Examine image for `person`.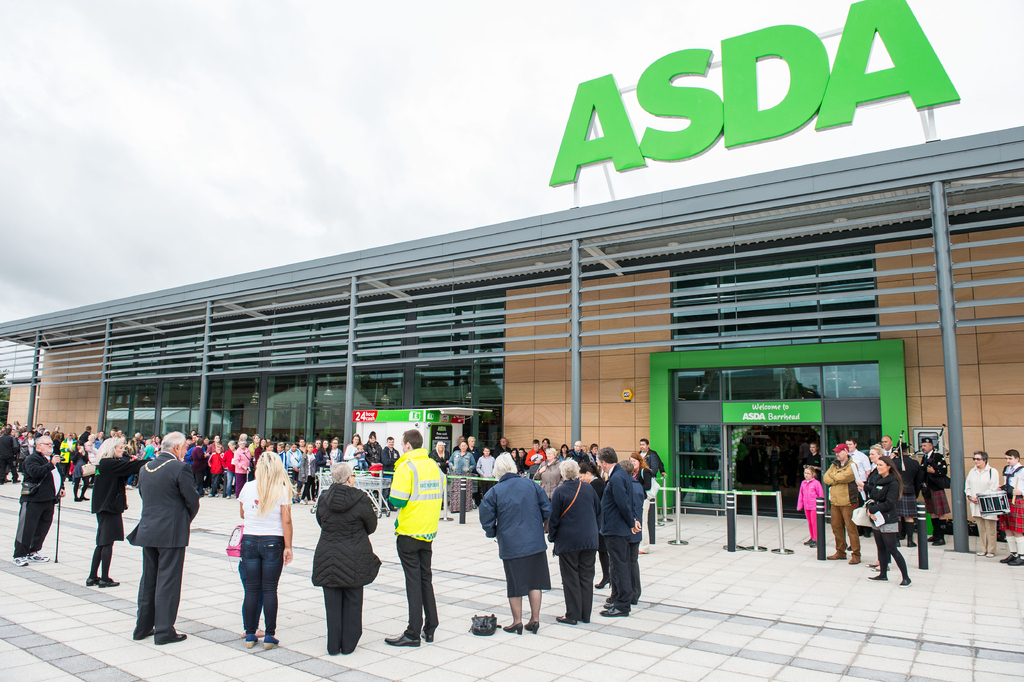
Examination result: rect(631, 439, 665, 490).
